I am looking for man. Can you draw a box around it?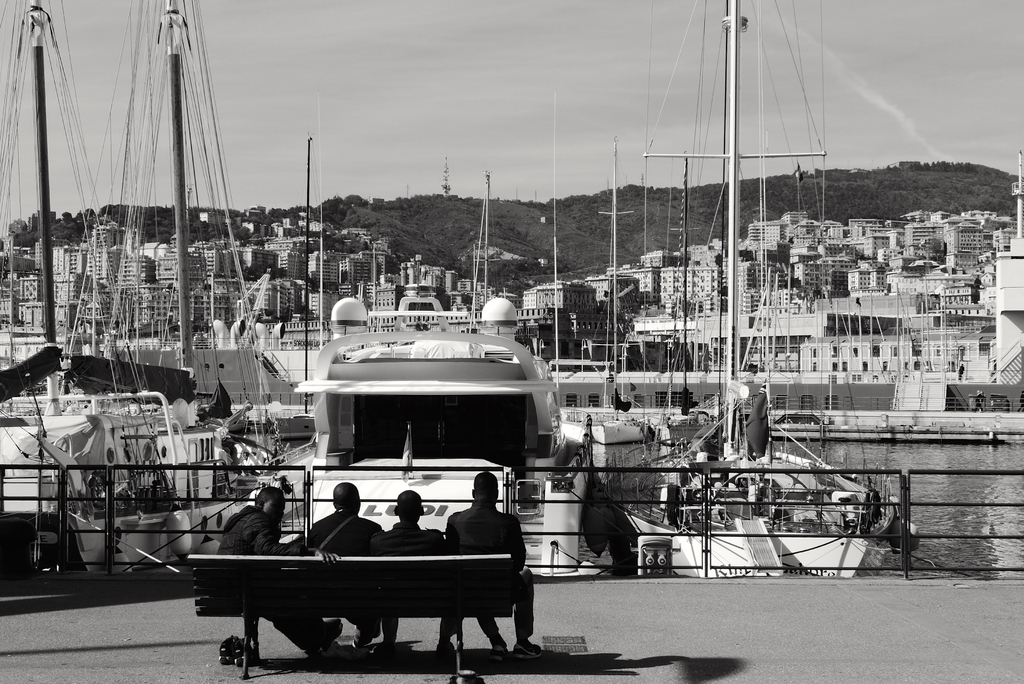
Sure, the bounding box is Rect(213, 497, 344, 655).
